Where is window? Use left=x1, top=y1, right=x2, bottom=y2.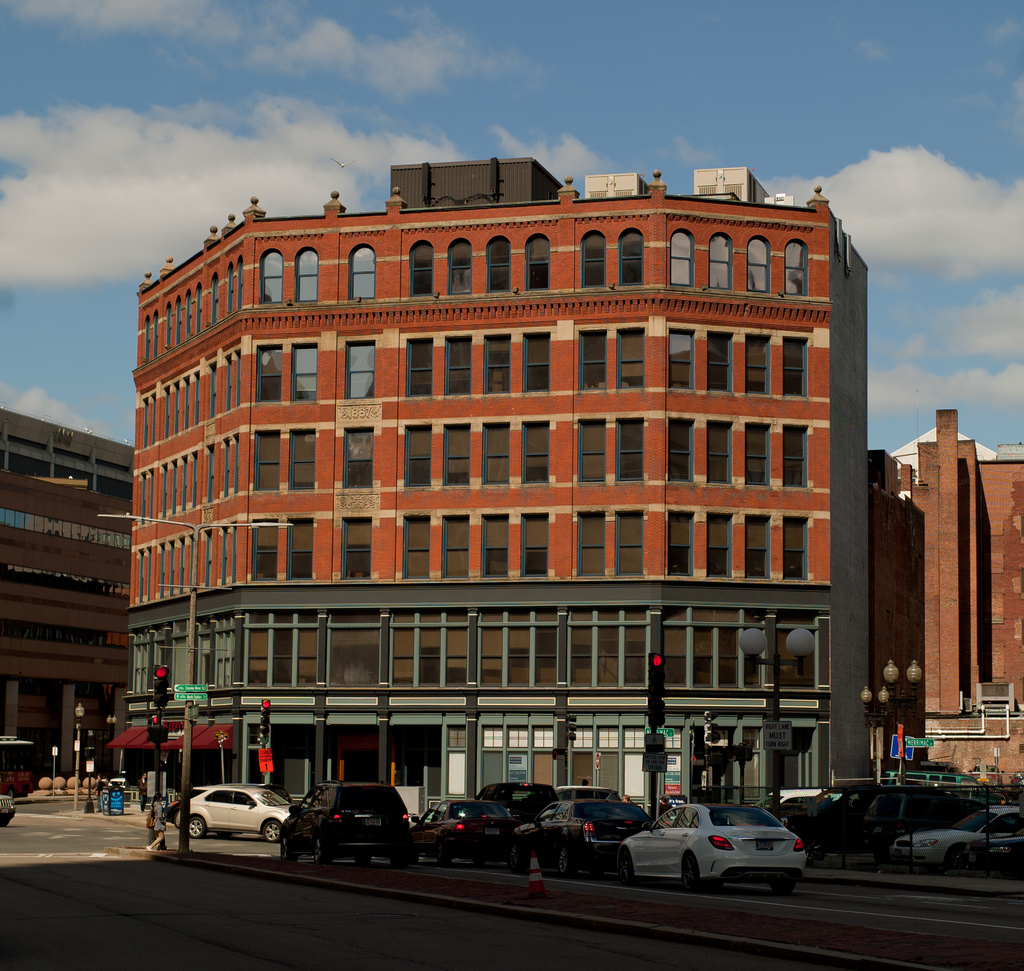
left=509, top=728, right=532, bottom=751.
